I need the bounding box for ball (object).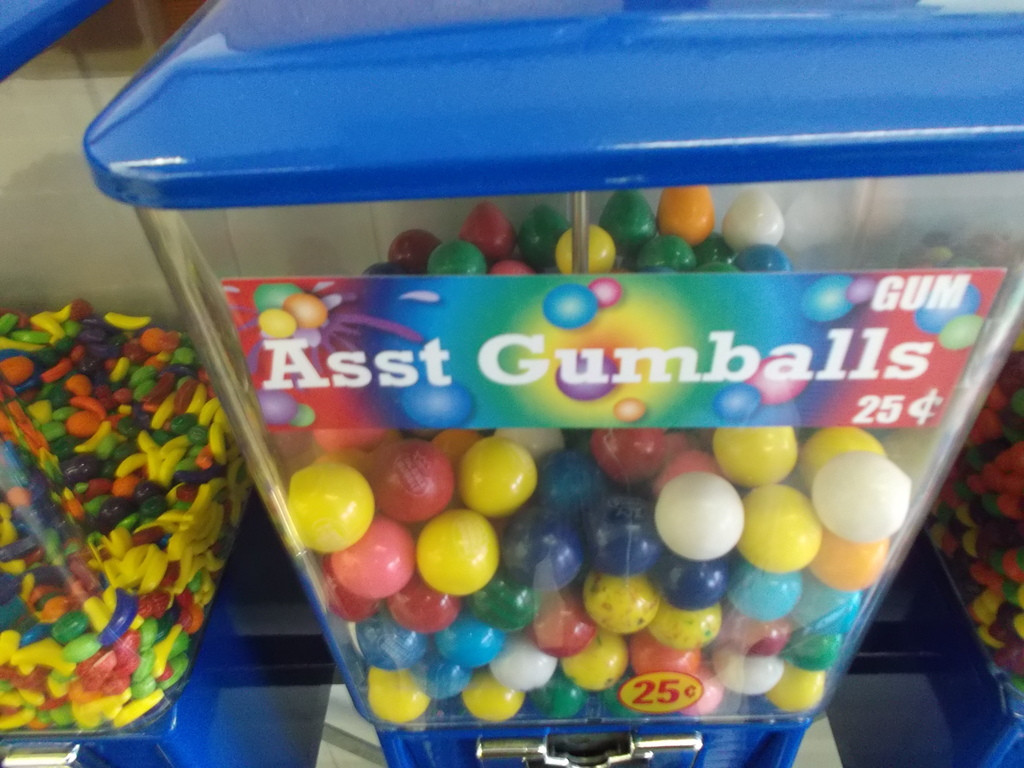
Here it is: pyautogui.locateOnScreen(847, 276, 877, 302).
